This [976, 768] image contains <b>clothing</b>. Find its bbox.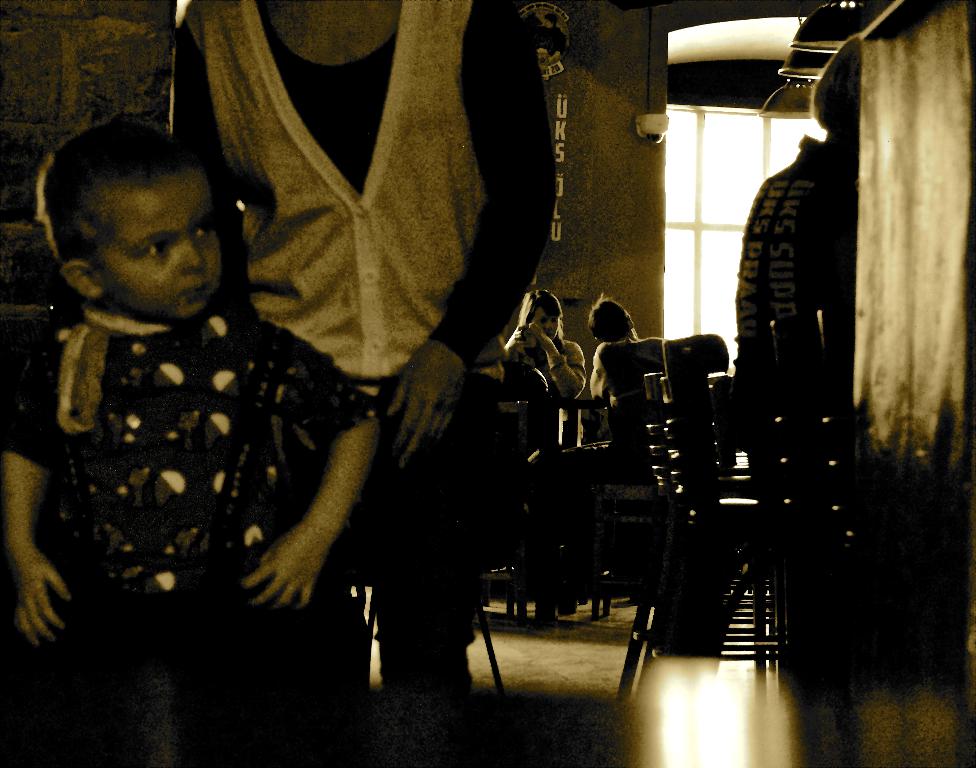
0, 292, 365, 767.
